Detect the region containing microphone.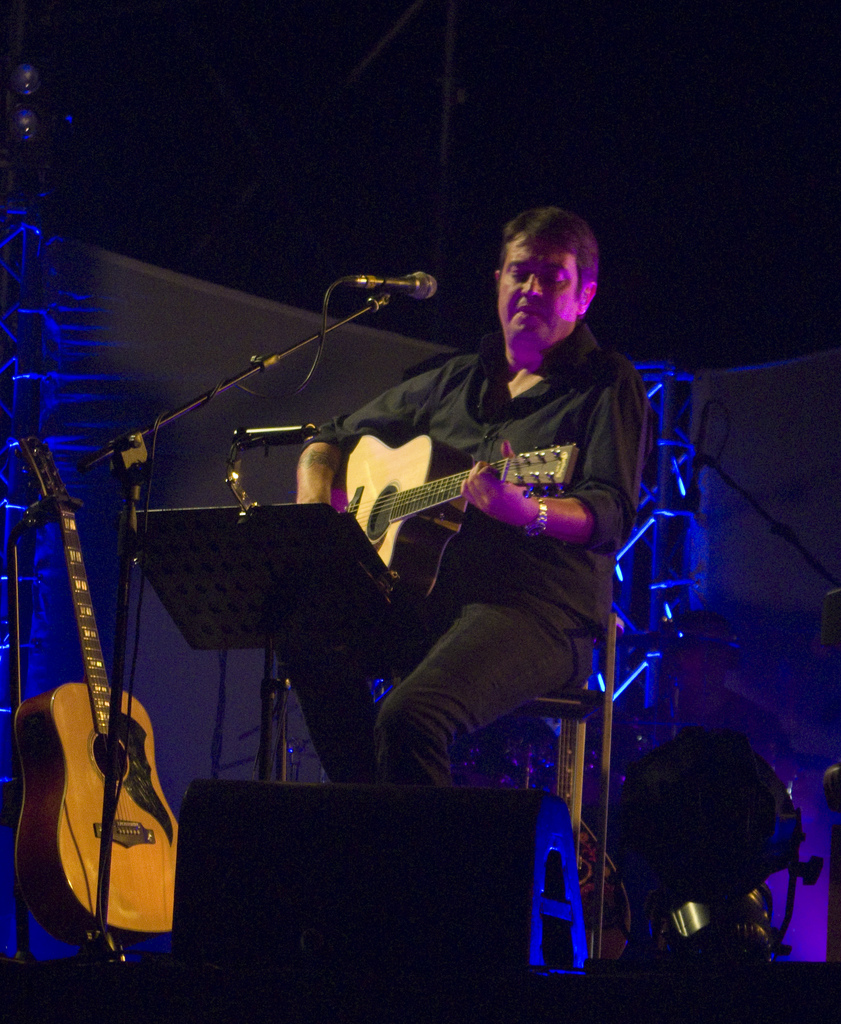
(left=341, top=265, right=455, bottom=314).
